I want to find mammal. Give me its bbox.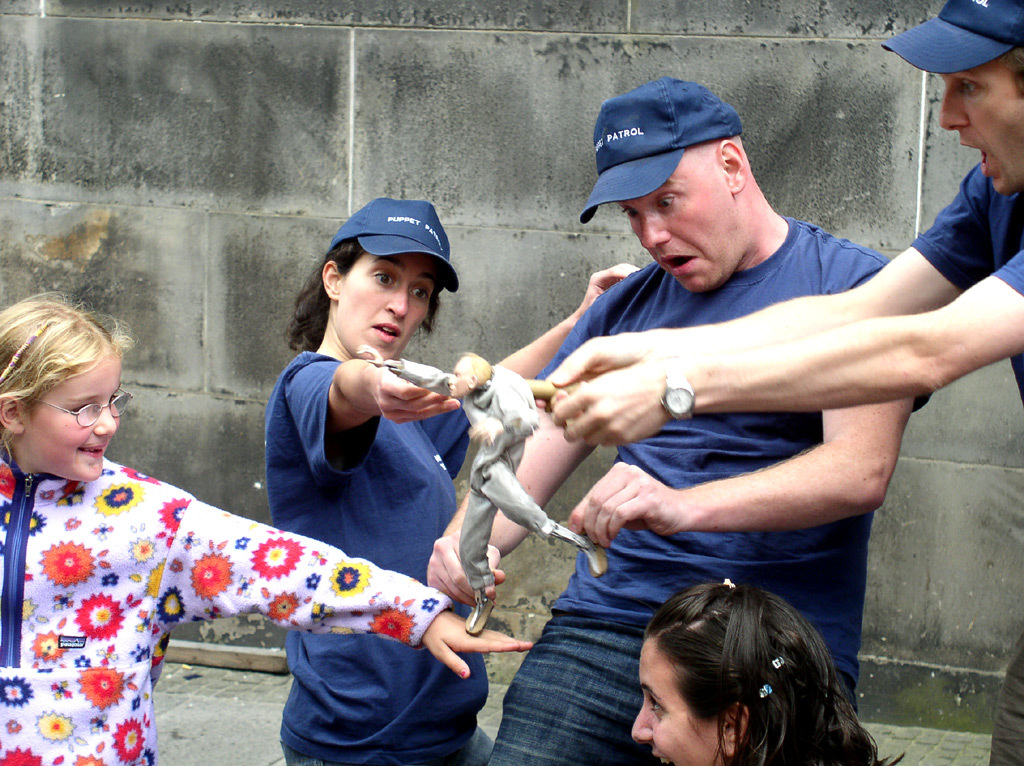
424/69/932/765.
